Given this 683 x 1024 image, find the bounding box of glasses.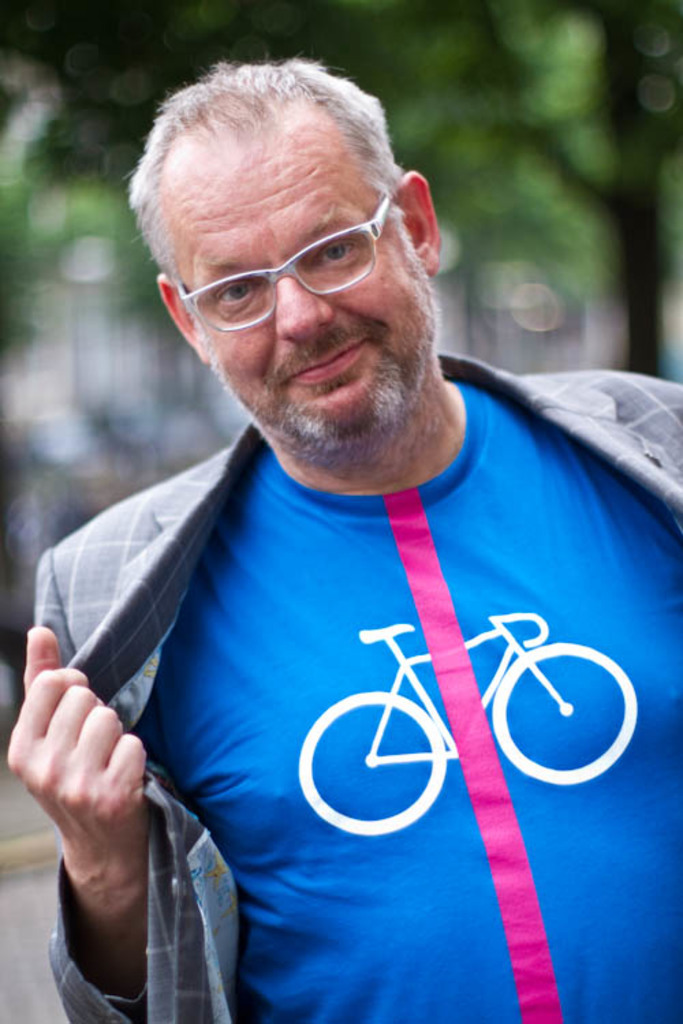
x1=163, y1=179, x2=425, y2=313.
